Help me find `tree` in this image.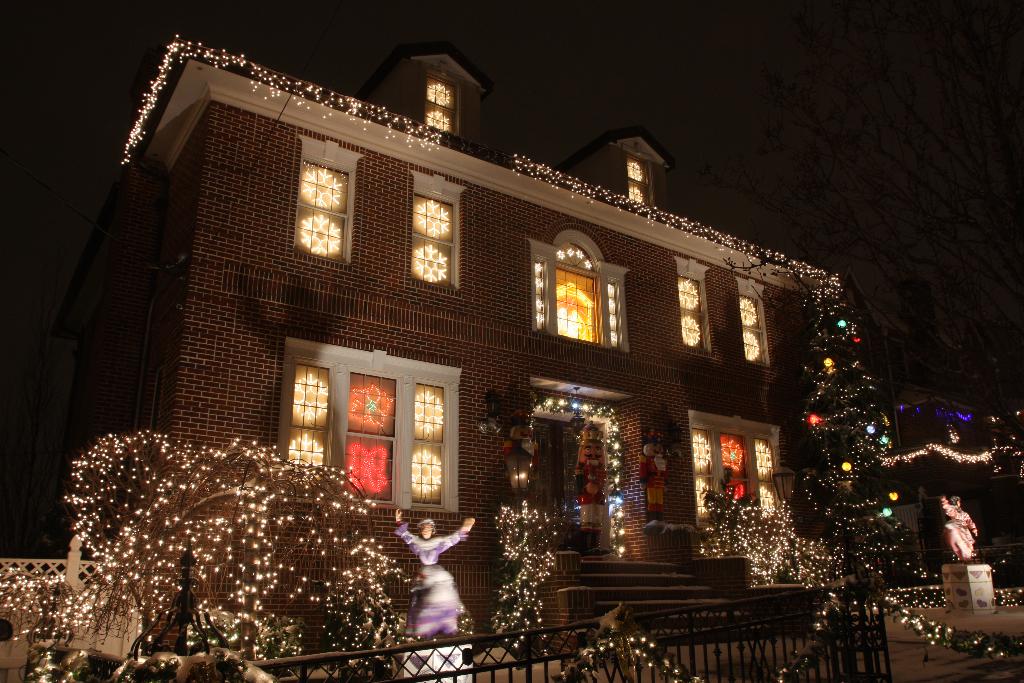
Found it: box=[65, 427, 439, 662].
